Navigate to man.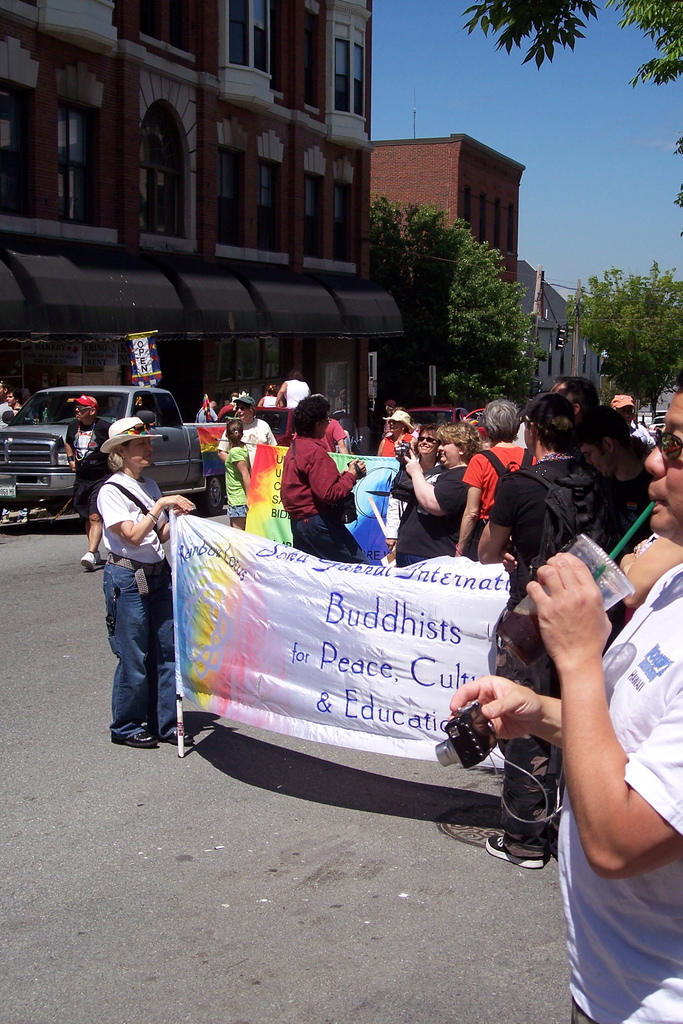
Navigation target: (left=69, top=392, right=106, bottom=576).
